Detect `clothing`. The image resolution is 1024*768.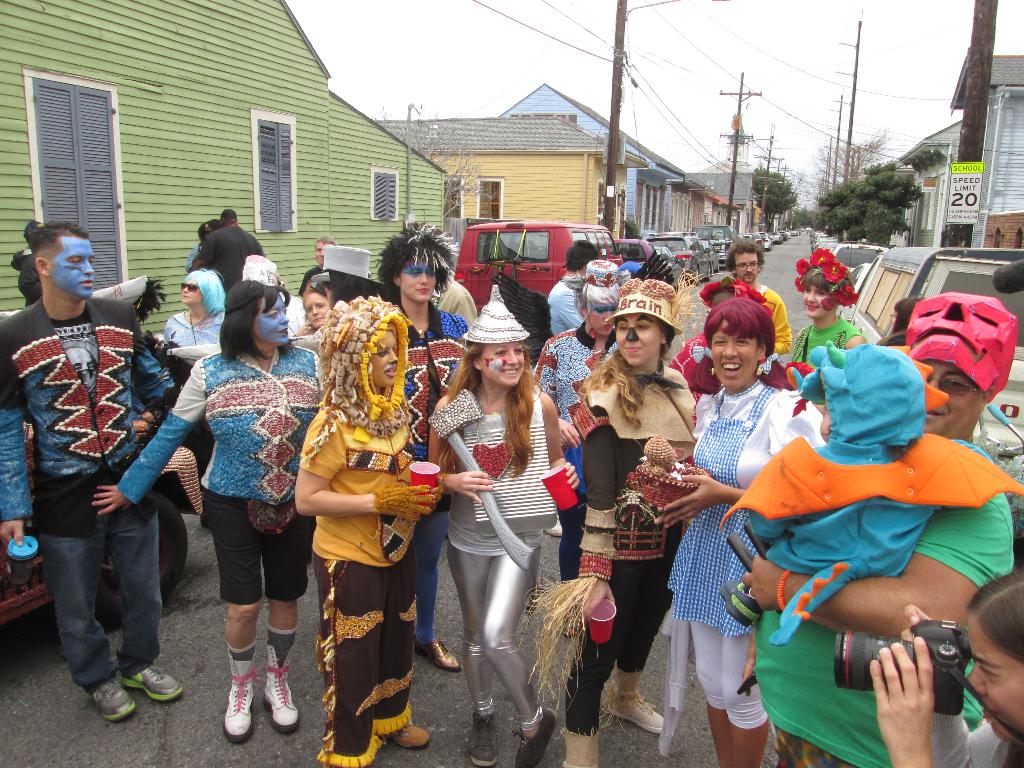
(297,295,411,767).
